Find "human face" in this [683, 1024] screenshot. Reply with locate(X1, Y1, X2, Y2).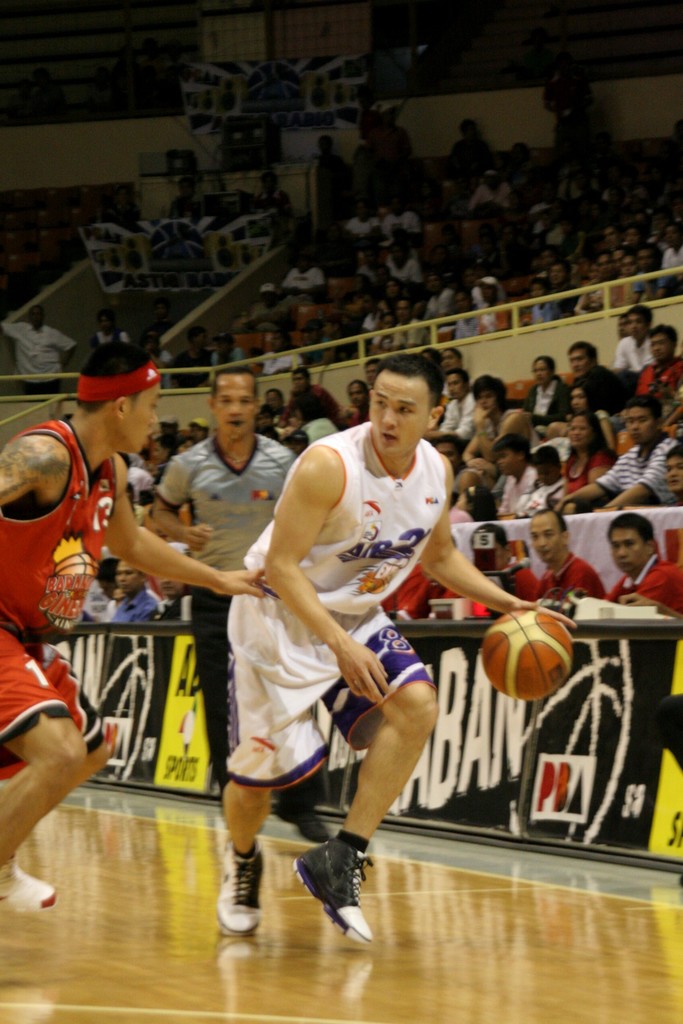
locate(215, 341, 233, 356).
